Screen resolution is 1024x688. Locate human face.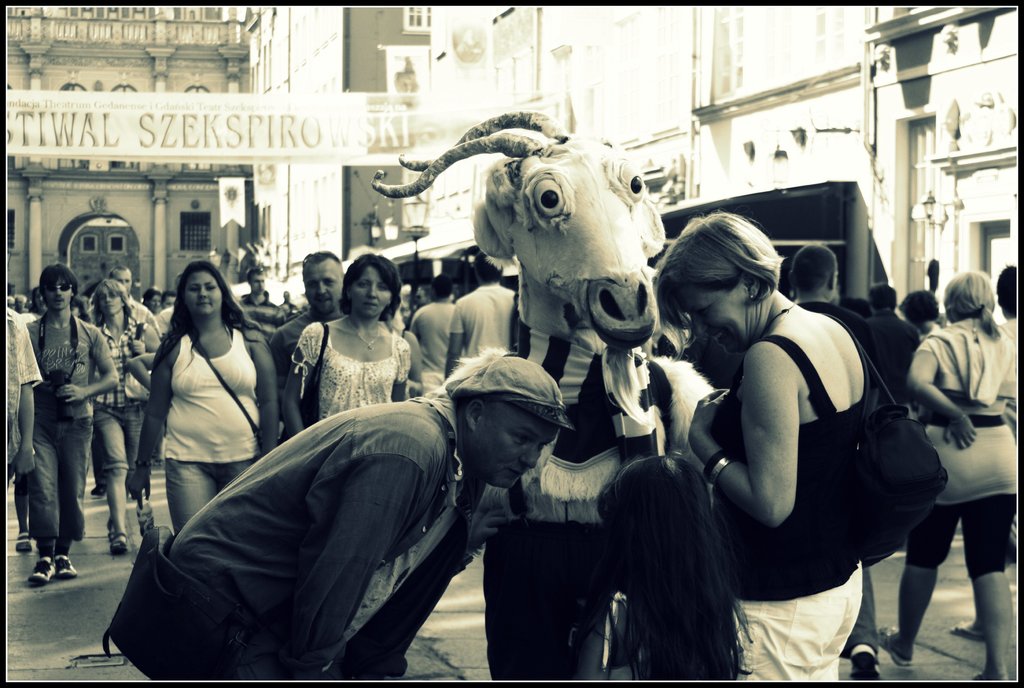
(x1=42, y1=279, x2=73, y2=311).
